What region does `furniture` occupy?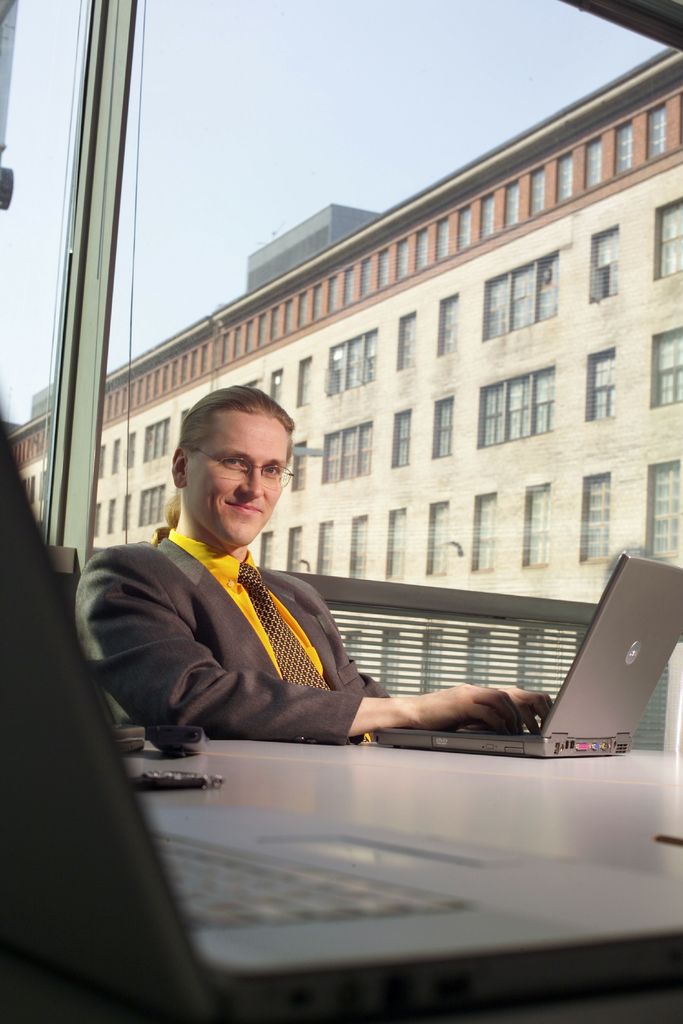
x1=122 y1=742 x2=682 y2=1023.
